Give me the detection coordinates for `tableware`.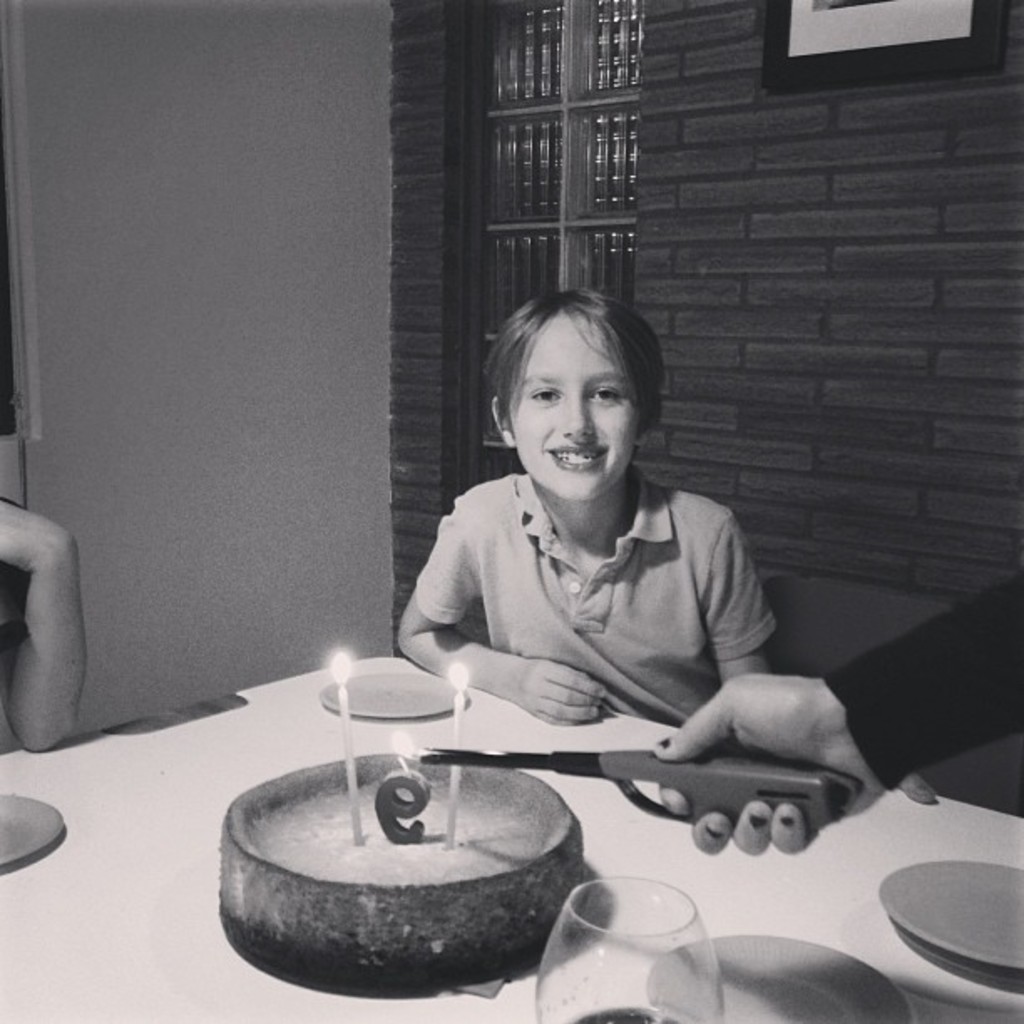
pyautogui.locateOnScreen(323, 664, 477, 724).
